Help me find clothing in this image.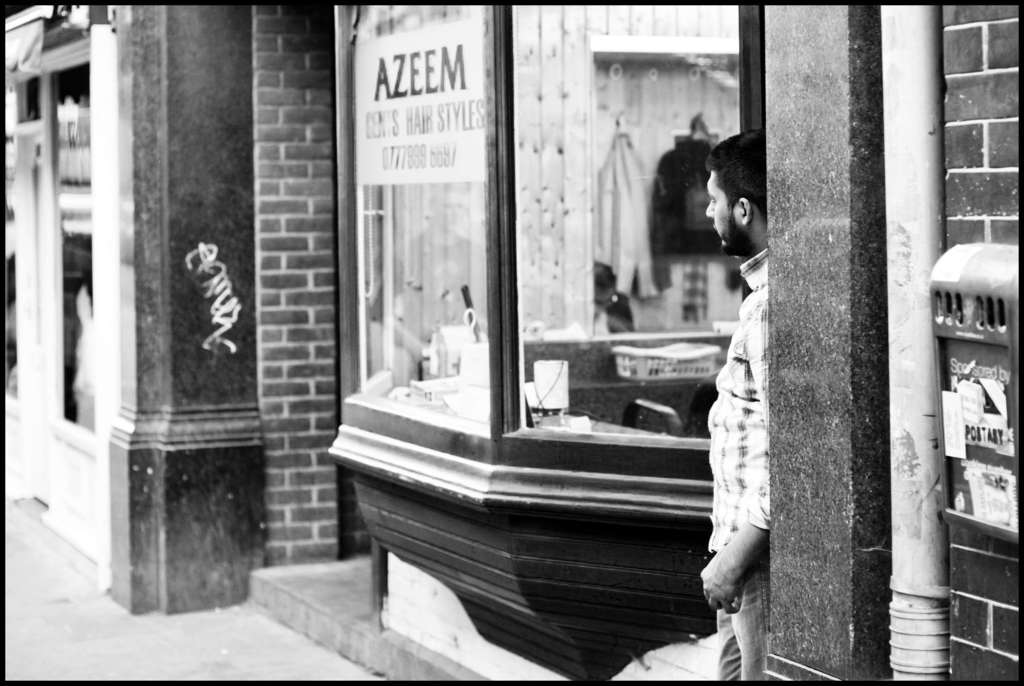
Found it: (709,255,771,676).
